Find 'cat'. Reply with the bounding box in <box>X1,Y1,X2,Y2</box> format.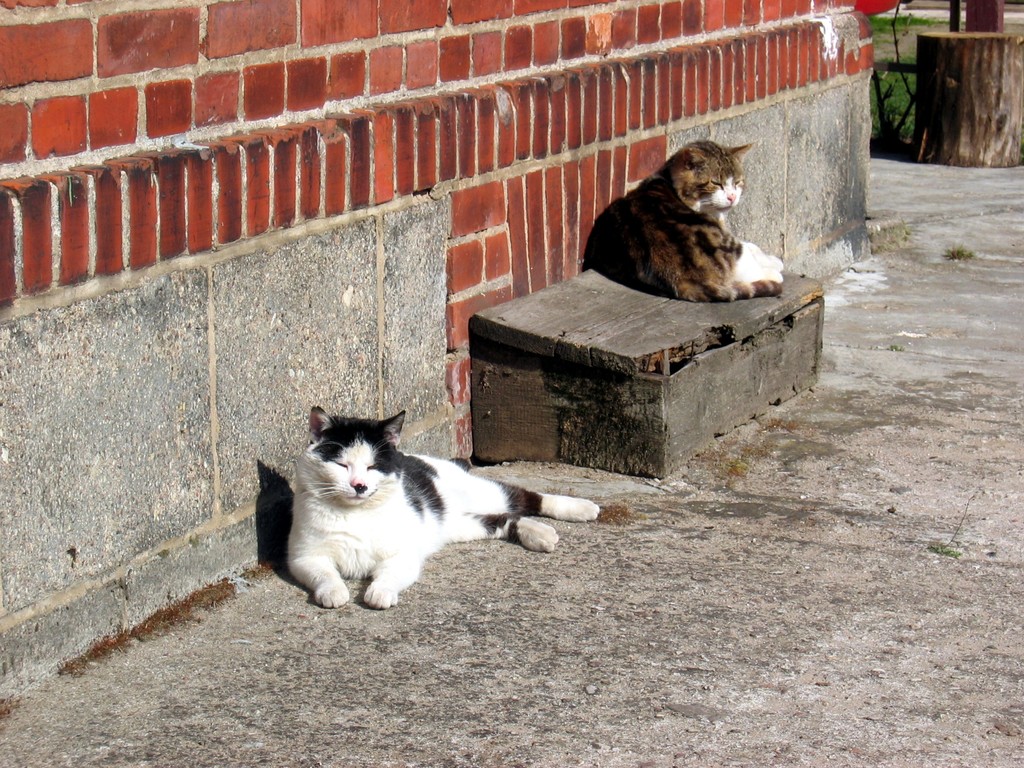
<box>588,143,788,304</box>.
